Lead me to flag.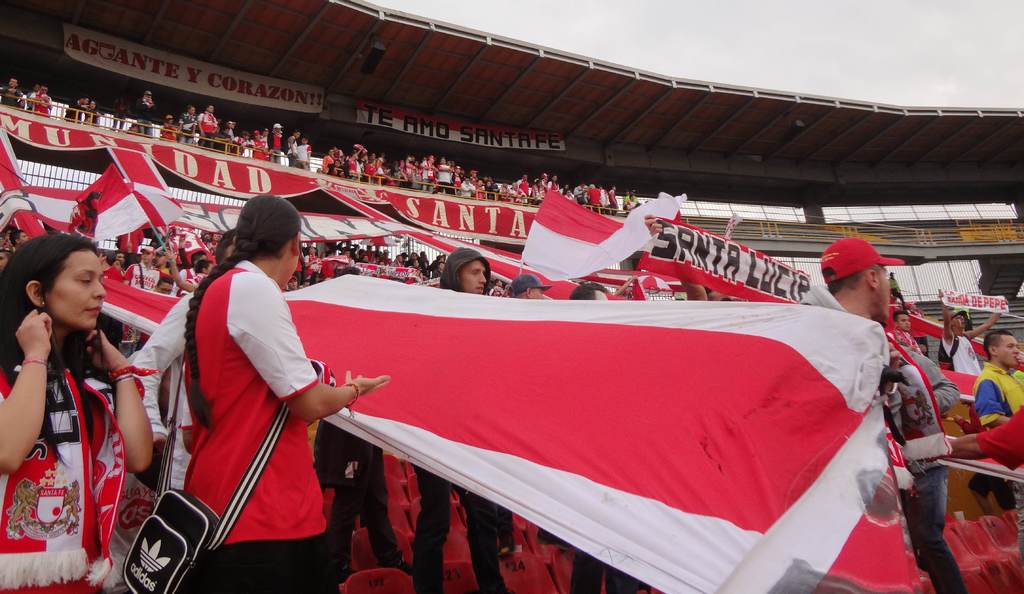
Lead to region(515, 189, 688, 298).
